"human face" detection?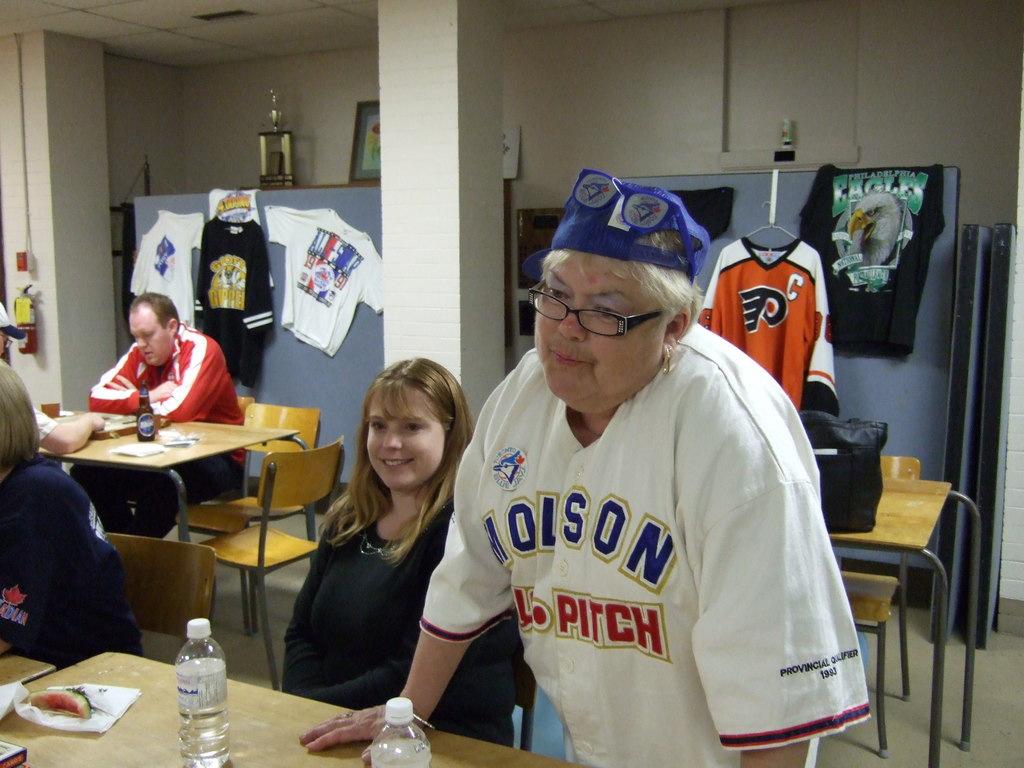
detection(126, 303, 166, 366)
